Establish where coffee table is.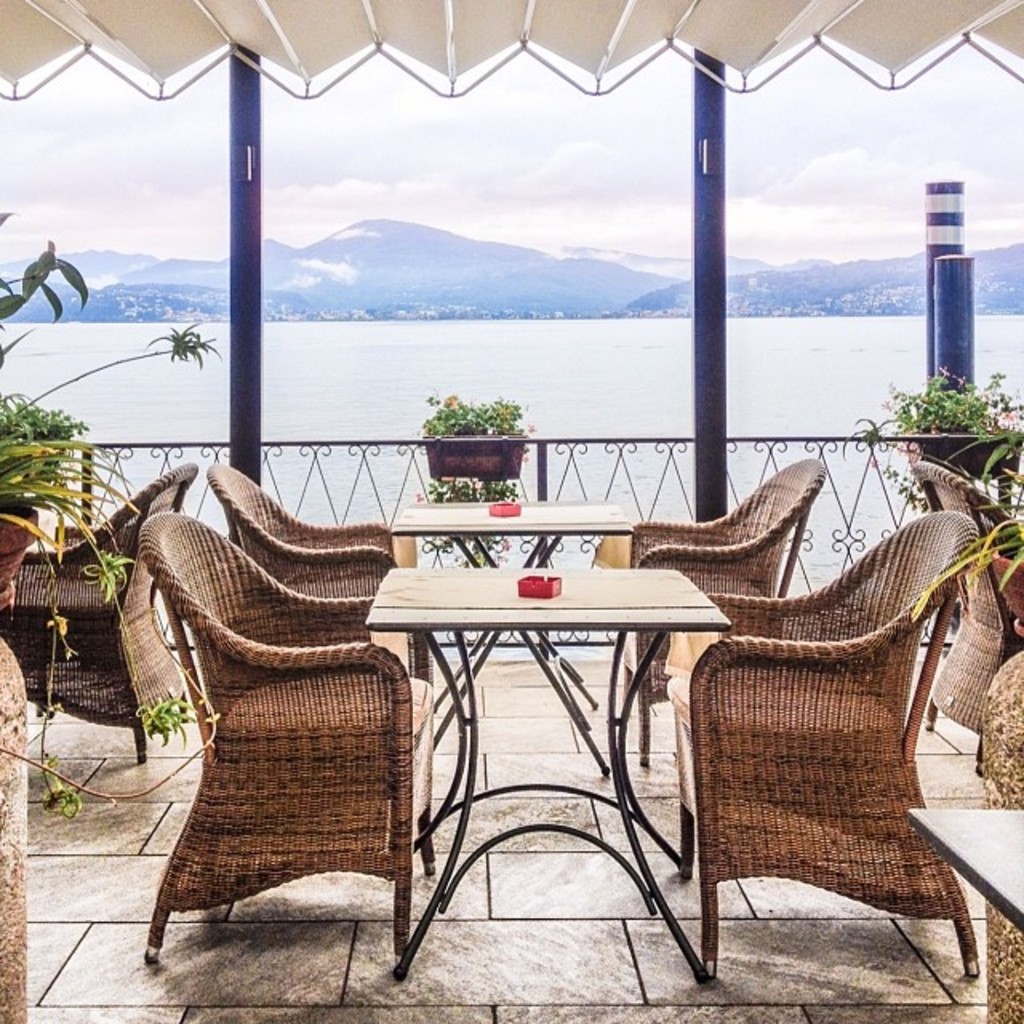
Established at [341, 523, 738, 995].
